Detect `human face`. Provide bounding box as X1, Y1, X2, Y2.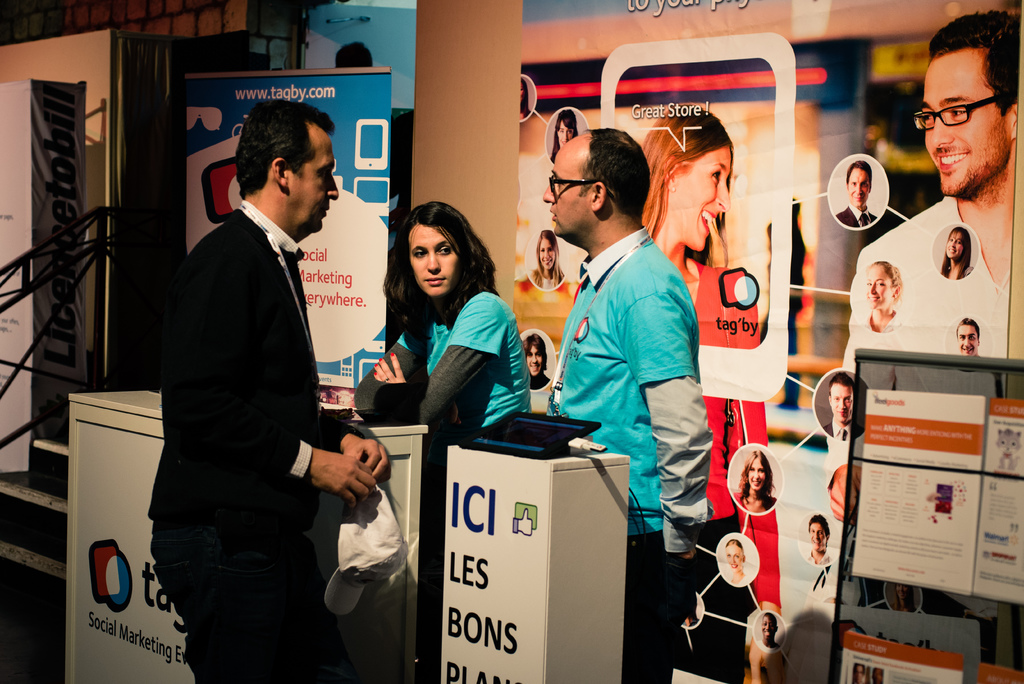
288, 130, 339, 235.
